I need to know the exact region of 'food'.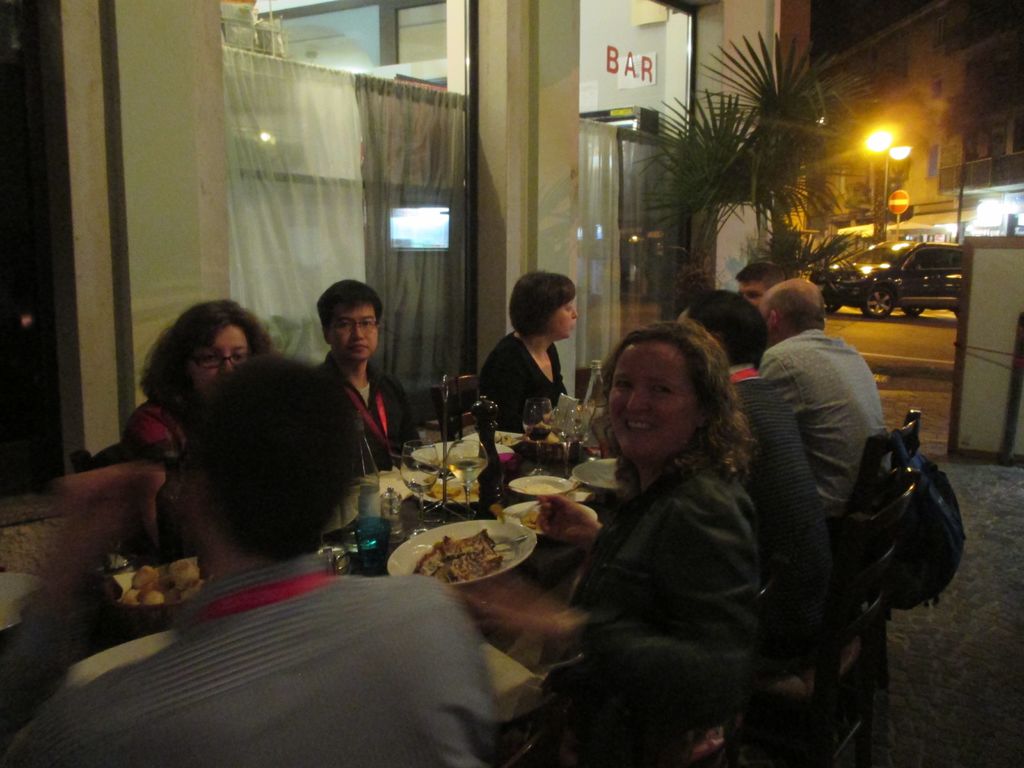
Region: bbox(425, 475, 481, 504).
